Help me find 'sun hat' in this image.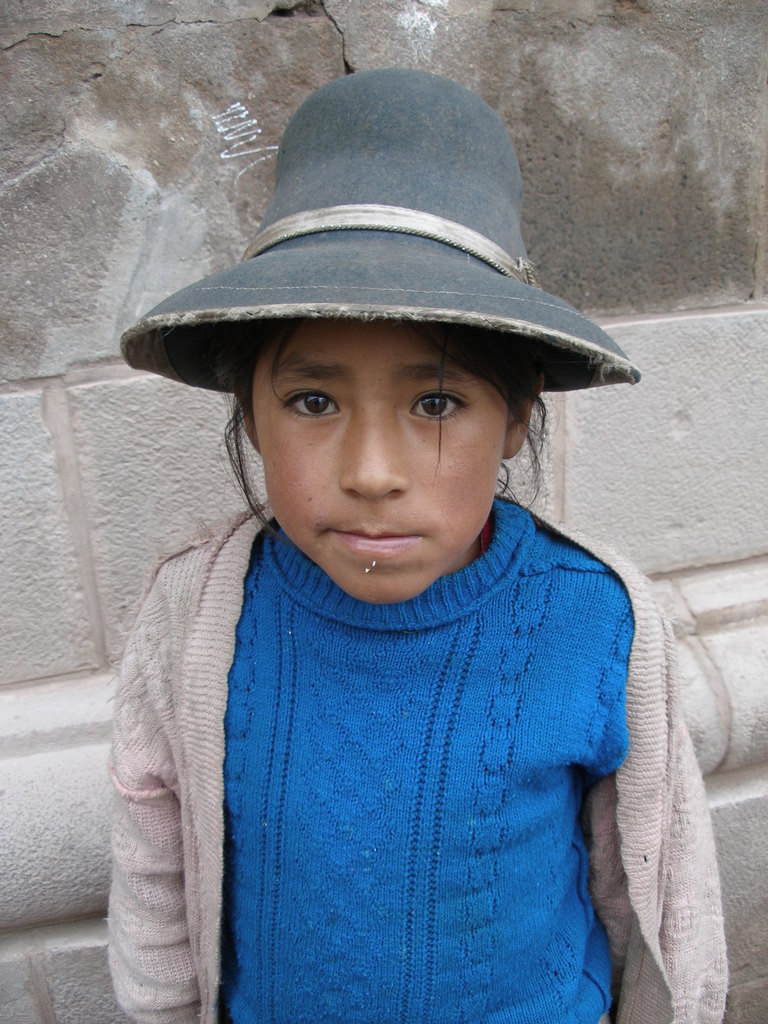
Found it: bbox(119, 63, 646, 399).
